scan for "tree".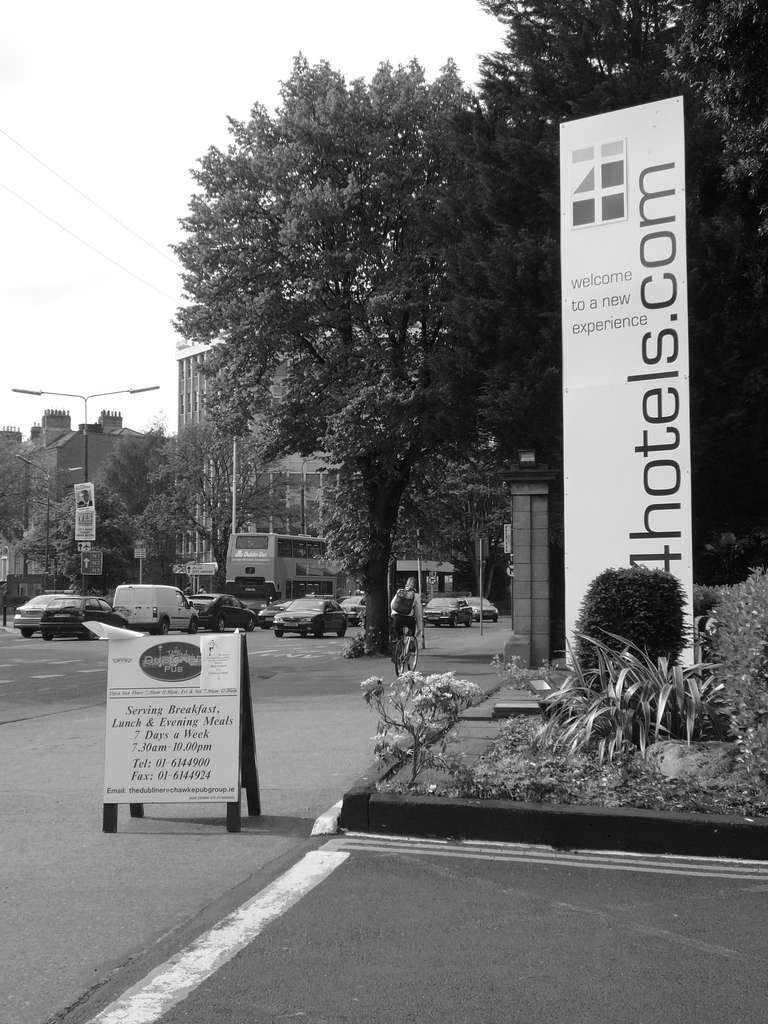
Scan result: x1=328, y1=442, x2=510, y2=604.
